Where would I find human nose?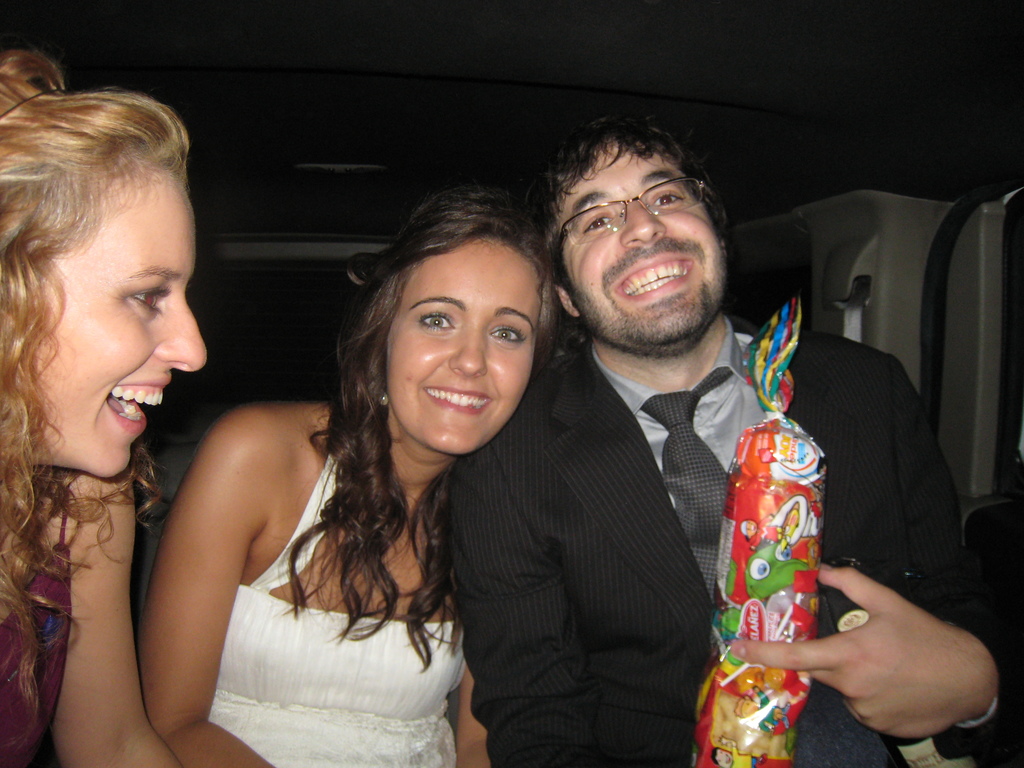
At (444,328,487,375).
